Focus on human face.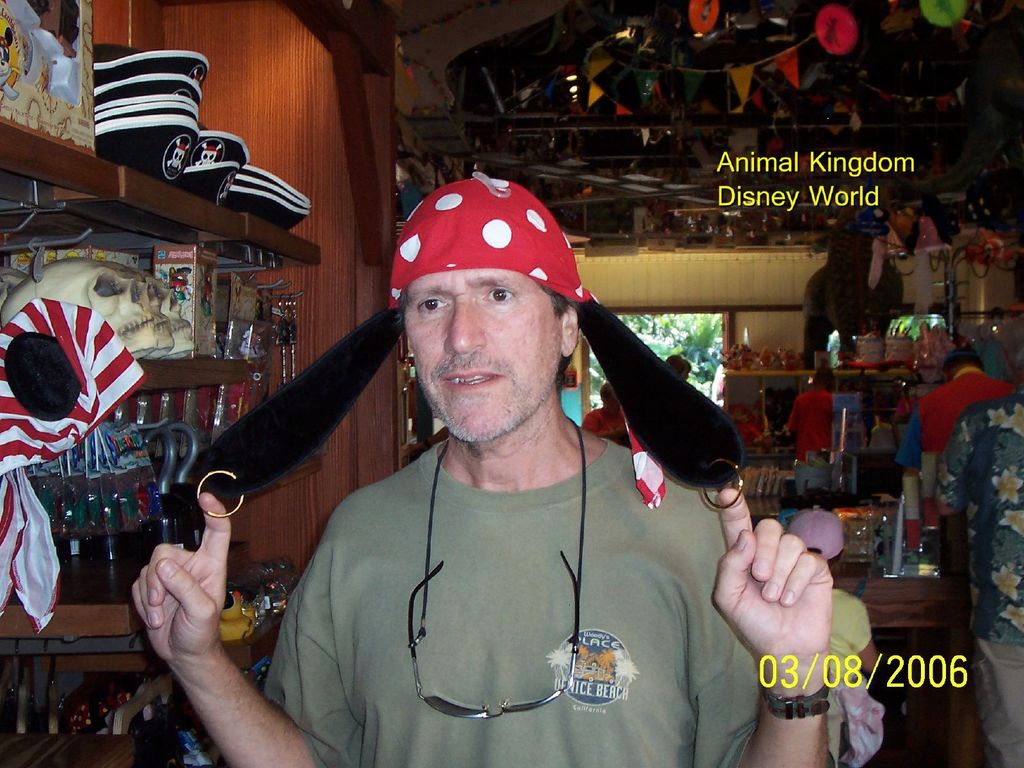
Focused at (401,268,558,442).
